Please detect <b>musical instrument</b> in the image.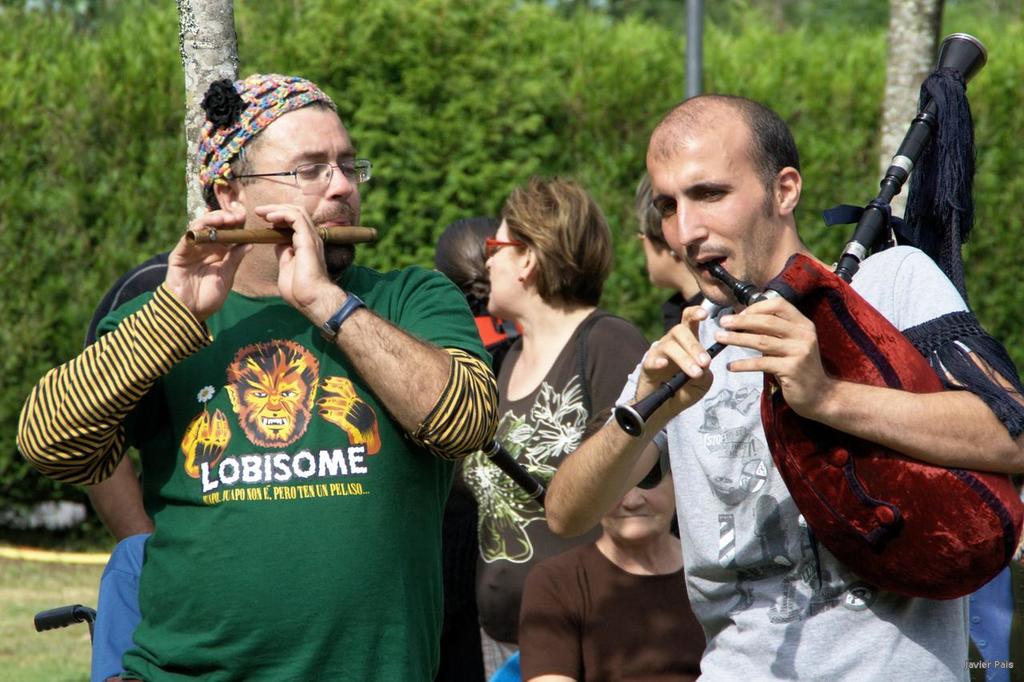
locate(476, 425, 555, 514).
